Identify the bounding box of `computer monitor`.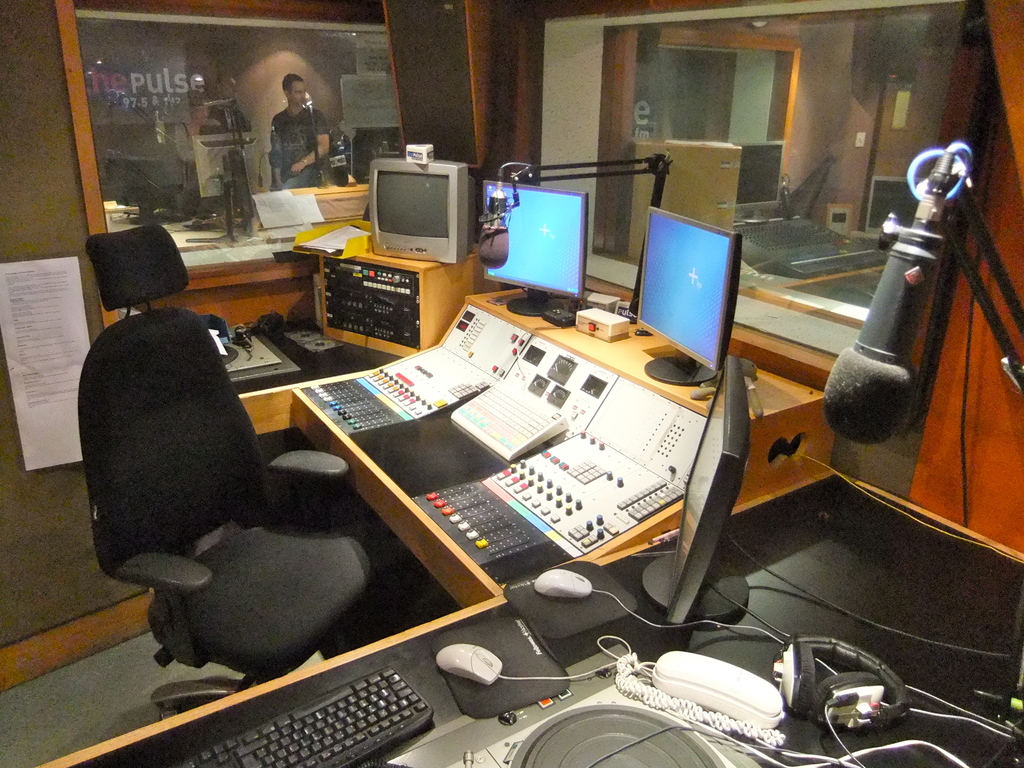
473 165 593 309.
